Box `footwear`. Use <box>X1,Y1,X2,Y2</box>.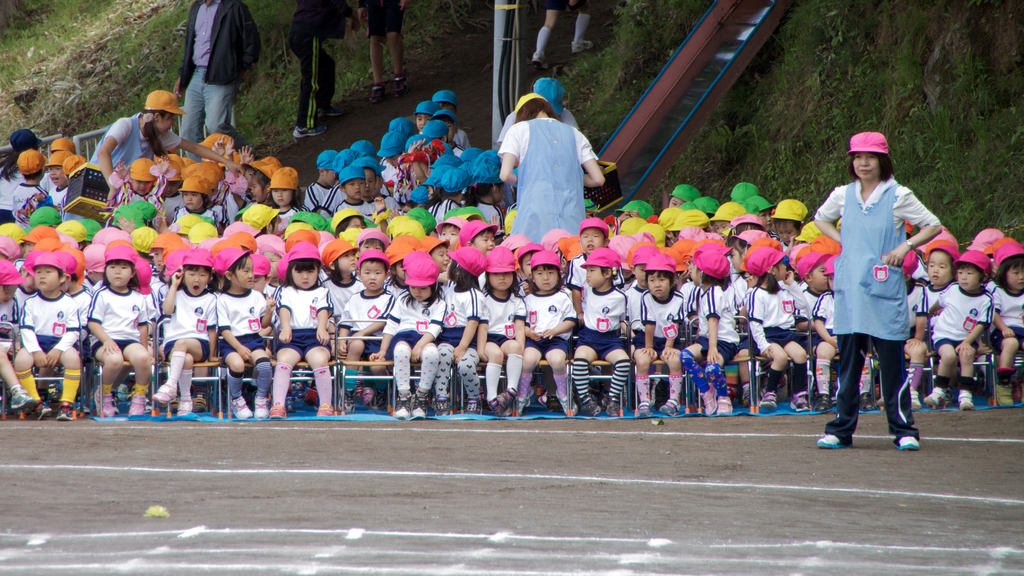
<box>559,391,579,418</box>.
